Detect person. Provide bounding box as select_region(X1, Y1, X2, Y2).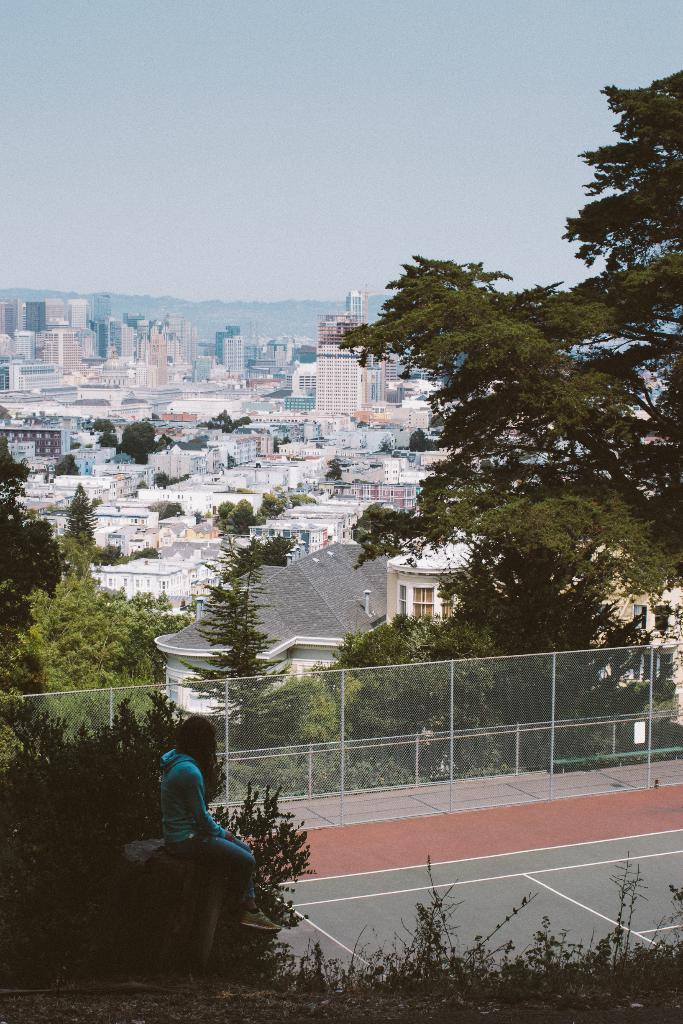
select_region(158, 713, 288, 940).
